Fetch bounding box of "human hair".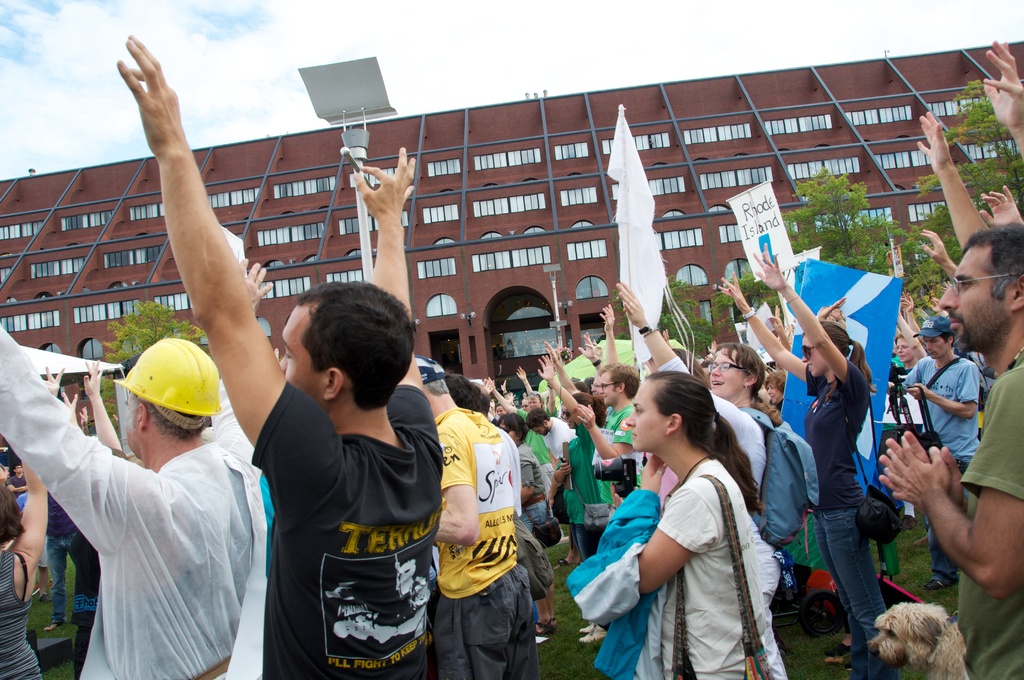
Bbox: Rect(527, 405, 553, 425).
